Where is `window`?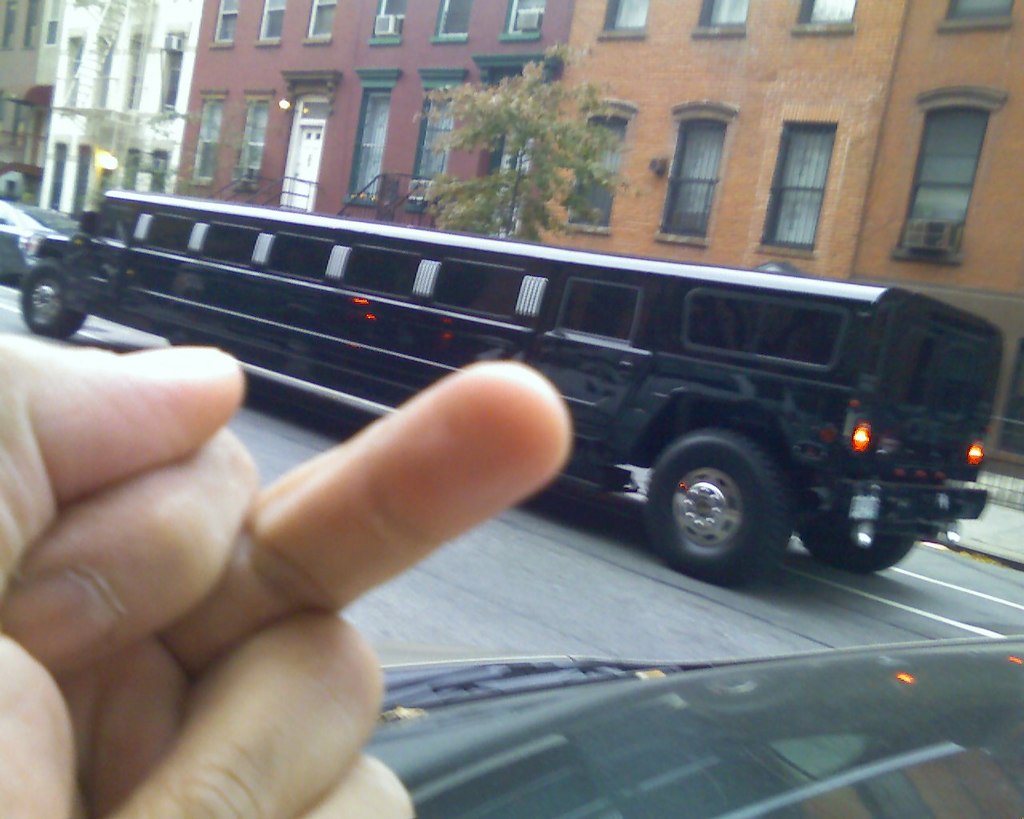
locate(0, 1, 17, 49).
